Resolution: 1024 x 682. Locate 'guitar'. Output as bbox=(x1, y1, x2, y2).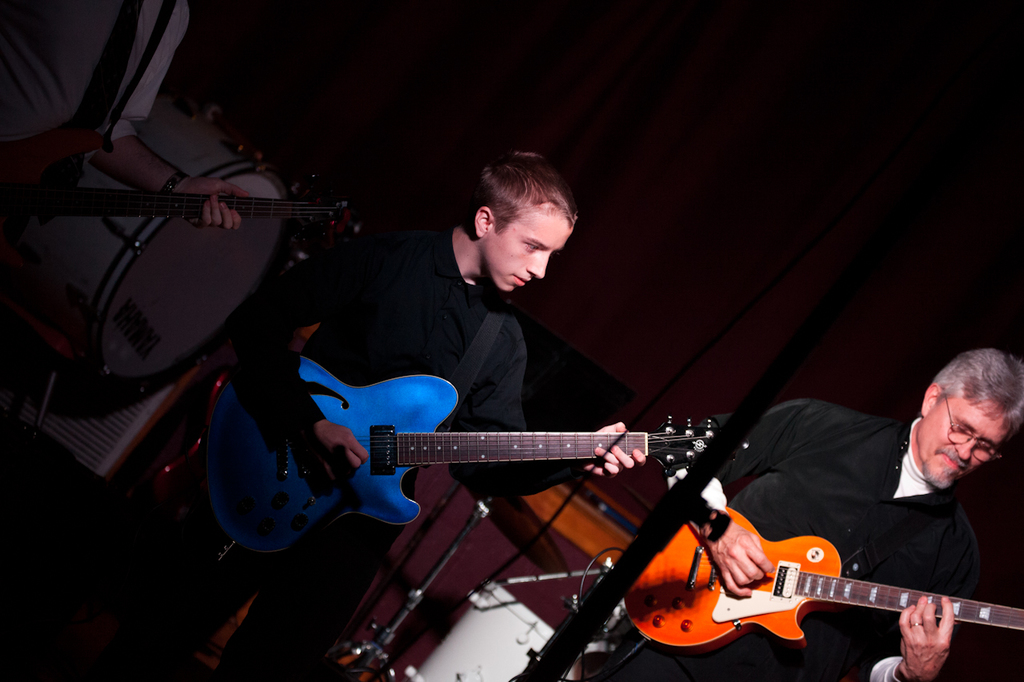
bbox=(622, 498, 1023, 660).
